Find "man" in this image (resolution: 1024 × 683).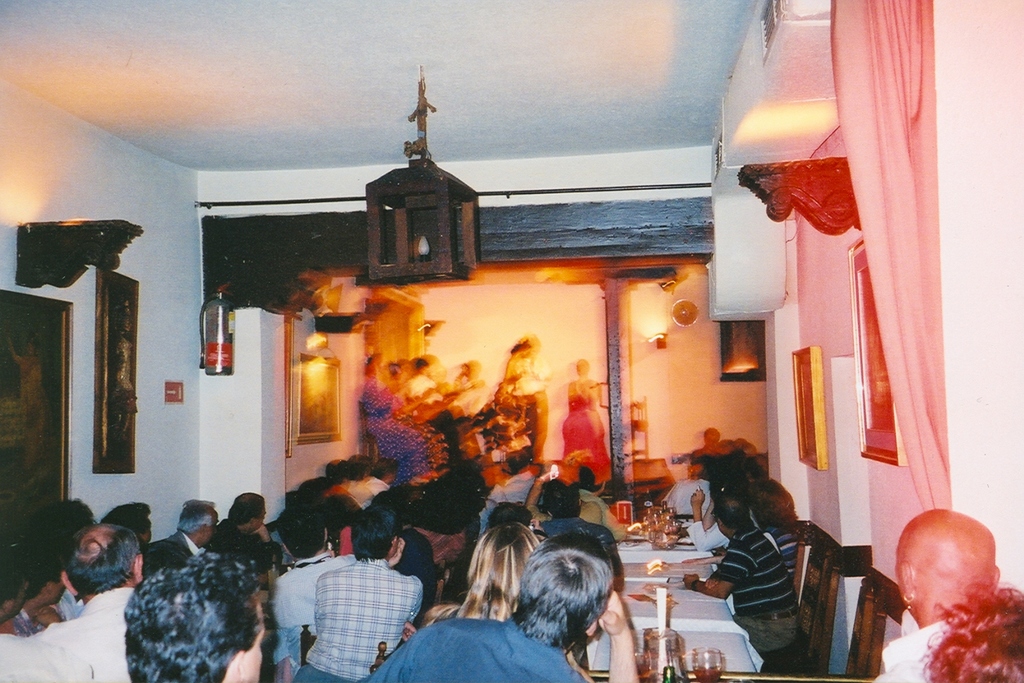
locate(867, 504, 1001, 682).
